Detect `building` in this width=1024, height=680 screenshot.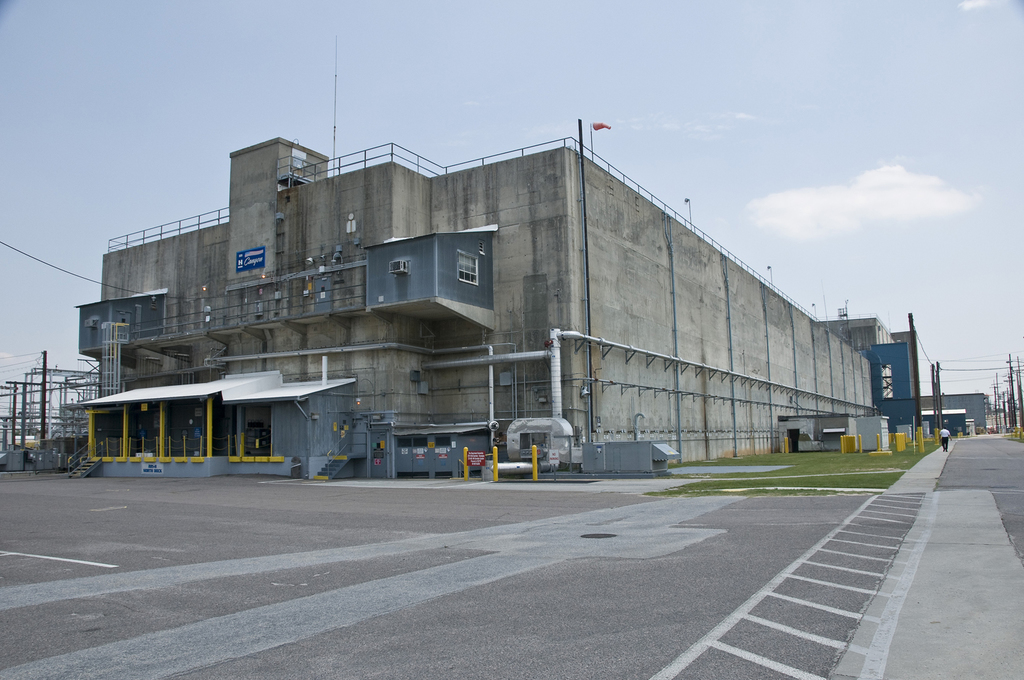
Detection: 76:132:926:478.
